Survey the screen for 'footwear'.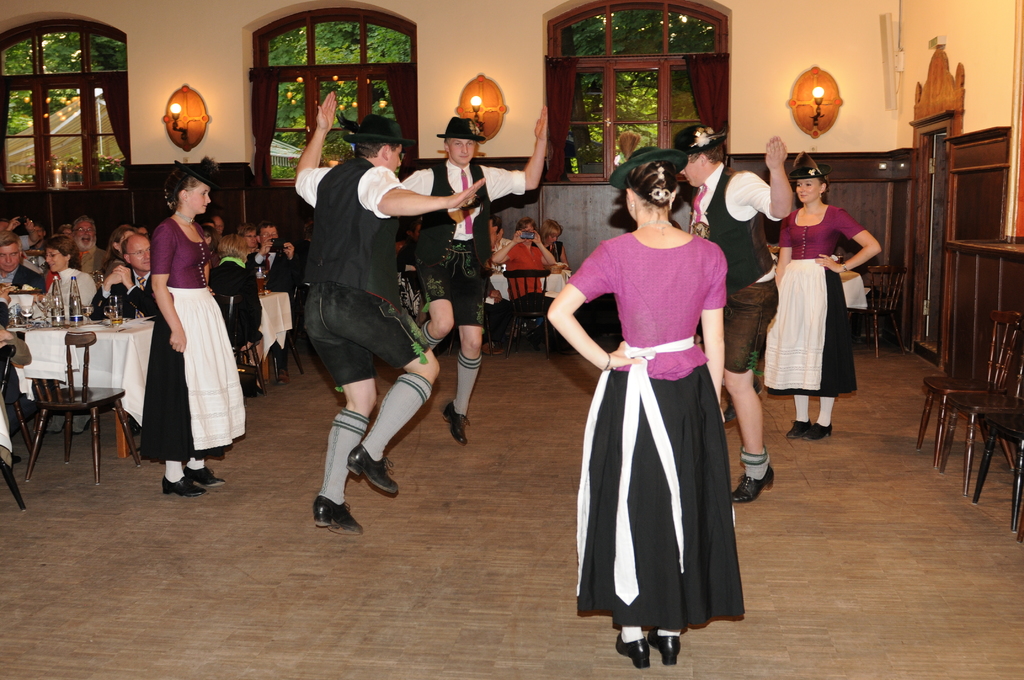
Survey found: detection(46, 416, 64, 433).
